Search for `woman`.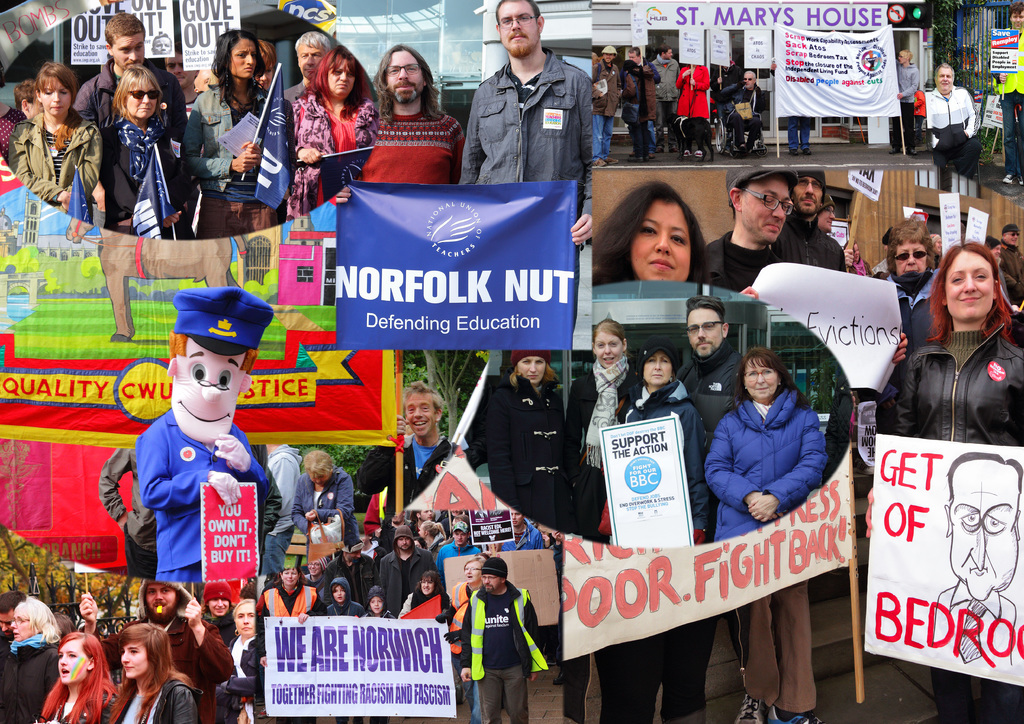
Found at x1=95, y1=51, x2=191, y2=238.
